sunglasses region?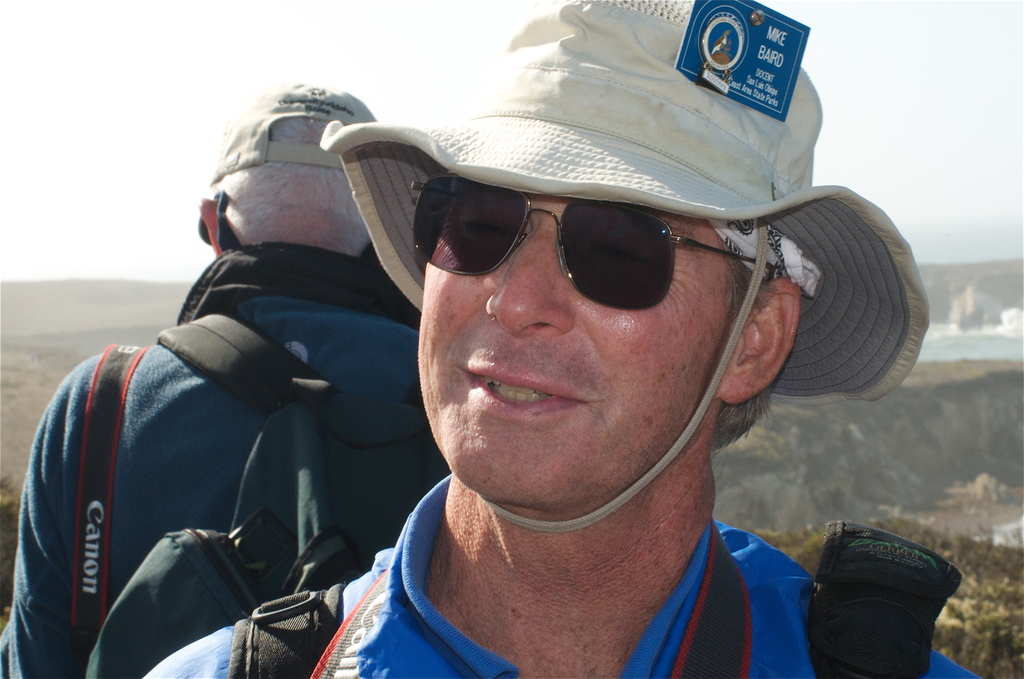
Rect(413, 184, 778, 309)
